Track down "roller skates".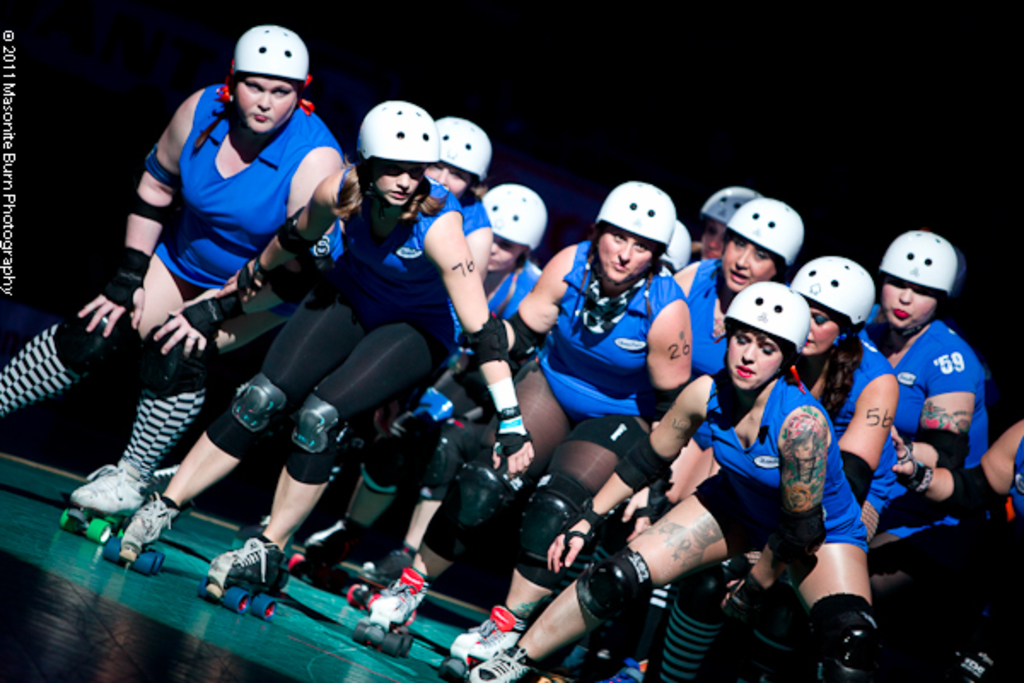
Tracked to <region>433, 601, 527, 681</region>.
